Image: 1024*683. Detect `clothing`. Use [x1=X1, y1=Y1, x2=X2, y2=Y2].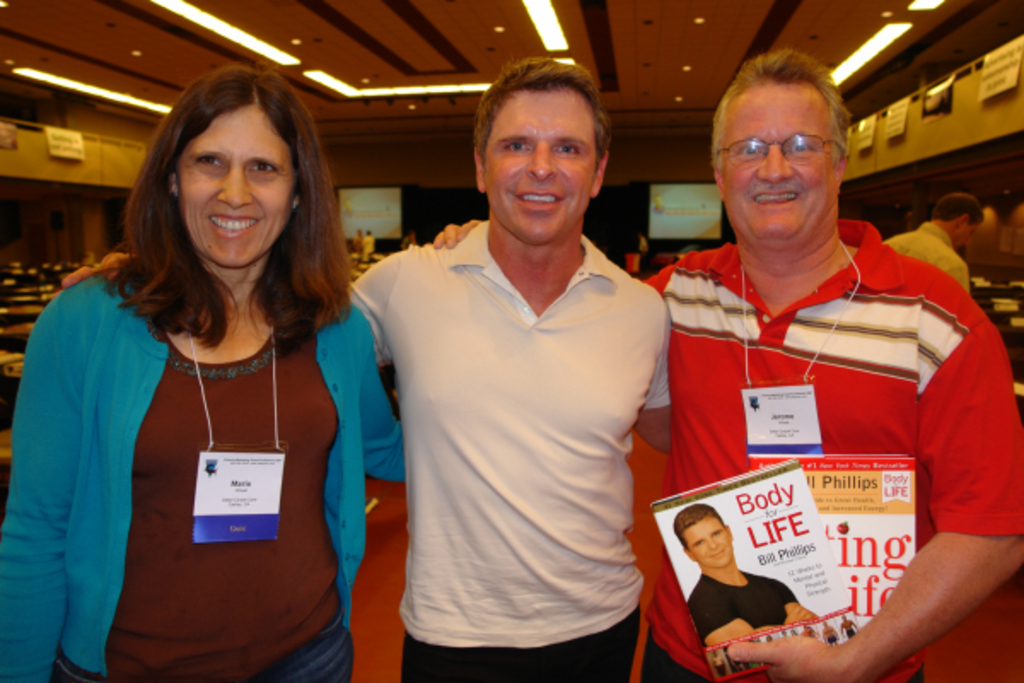
[x1=652, y1=217, x2=1022, y2=681].
